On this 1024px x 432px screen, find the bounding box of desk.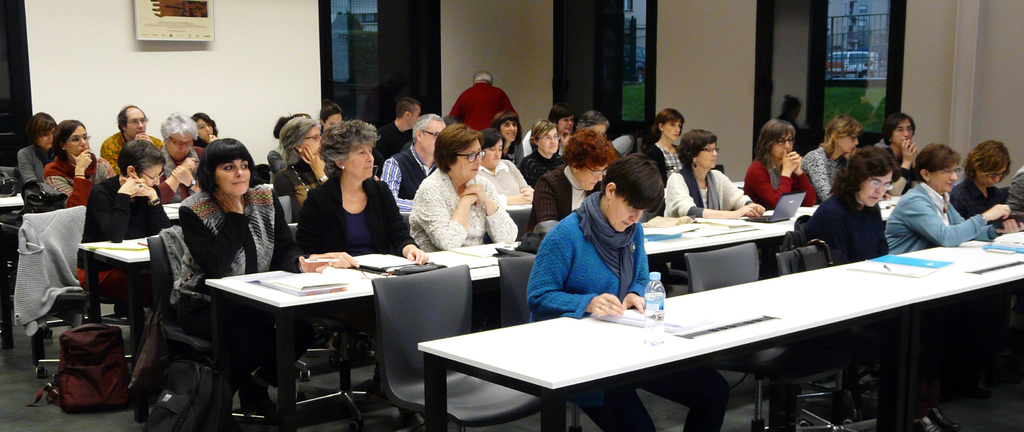
Bounding box: l=444, t=216, r=962, b=424.
